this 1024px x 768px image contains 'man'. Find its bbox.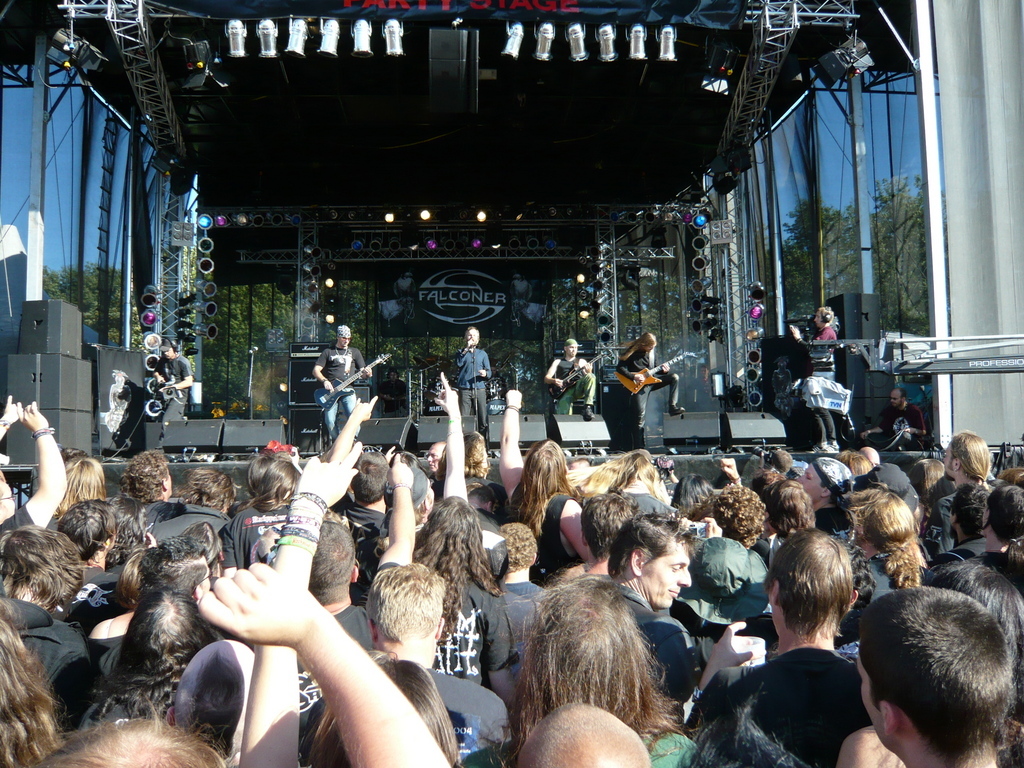
x1=545, y1=339, x2=596, y2=423.
